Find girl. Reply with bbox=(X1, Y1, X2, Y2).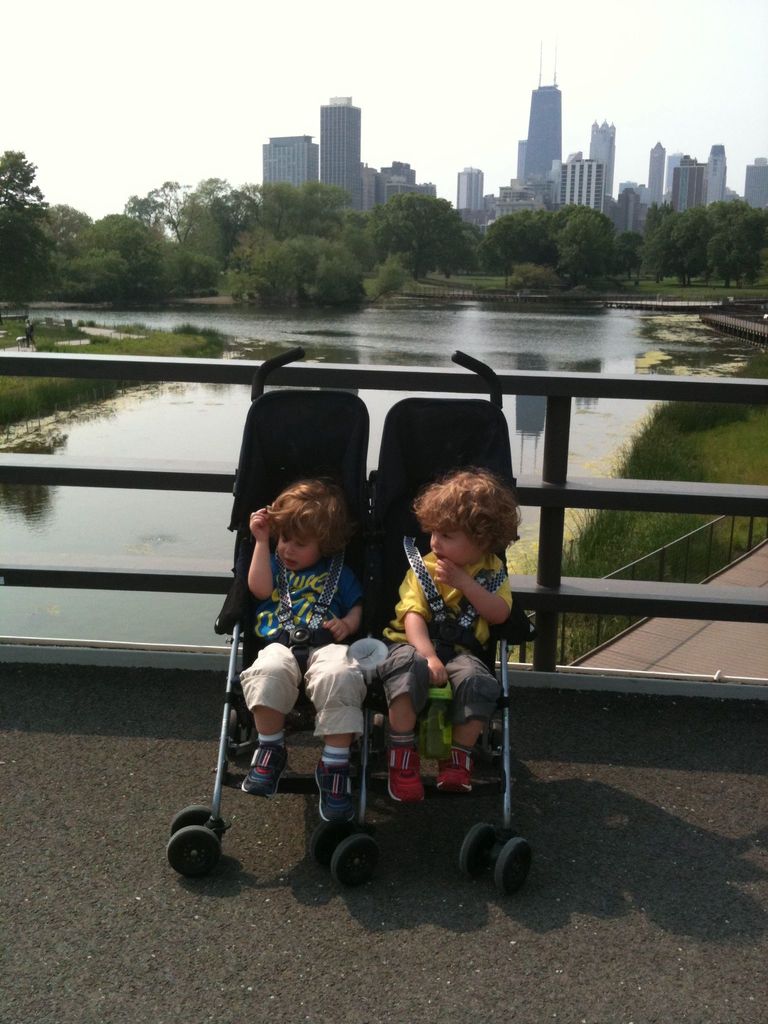
bbox=(376, 465, 520, 804).
